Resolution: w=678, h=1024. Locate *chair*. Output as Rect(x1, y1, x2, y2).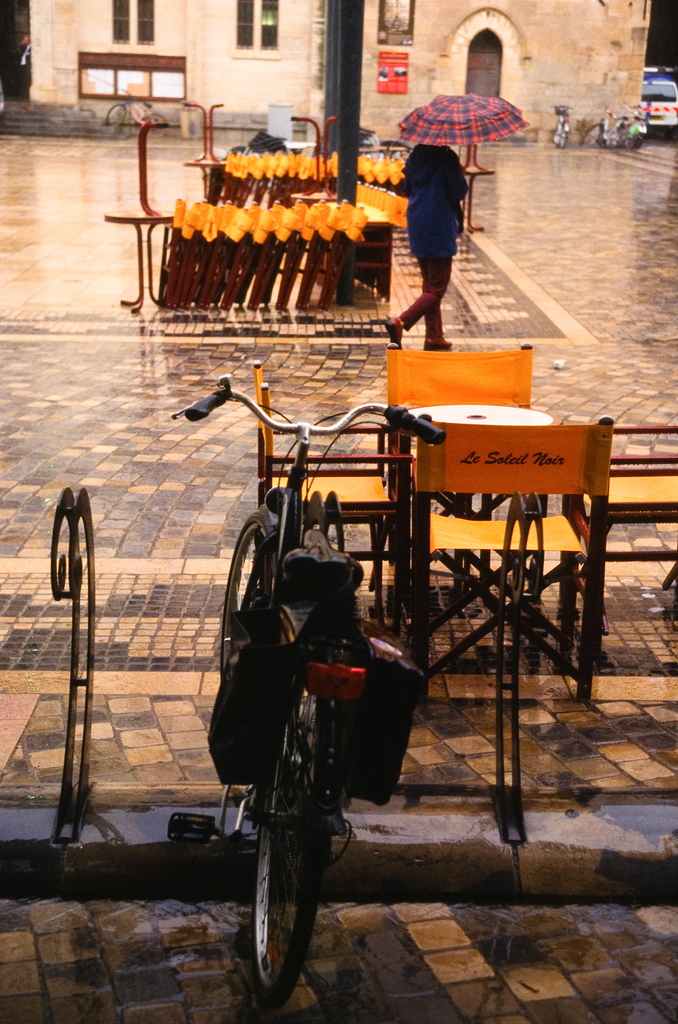
Rect(559, 427, 677, 654).
